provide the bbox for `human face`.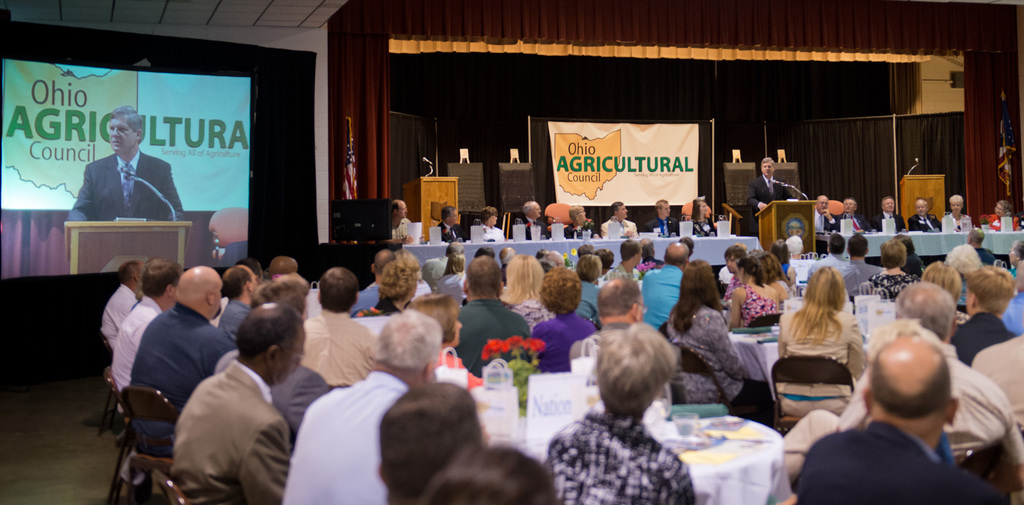
bbox(213, 287, 222, 313).
